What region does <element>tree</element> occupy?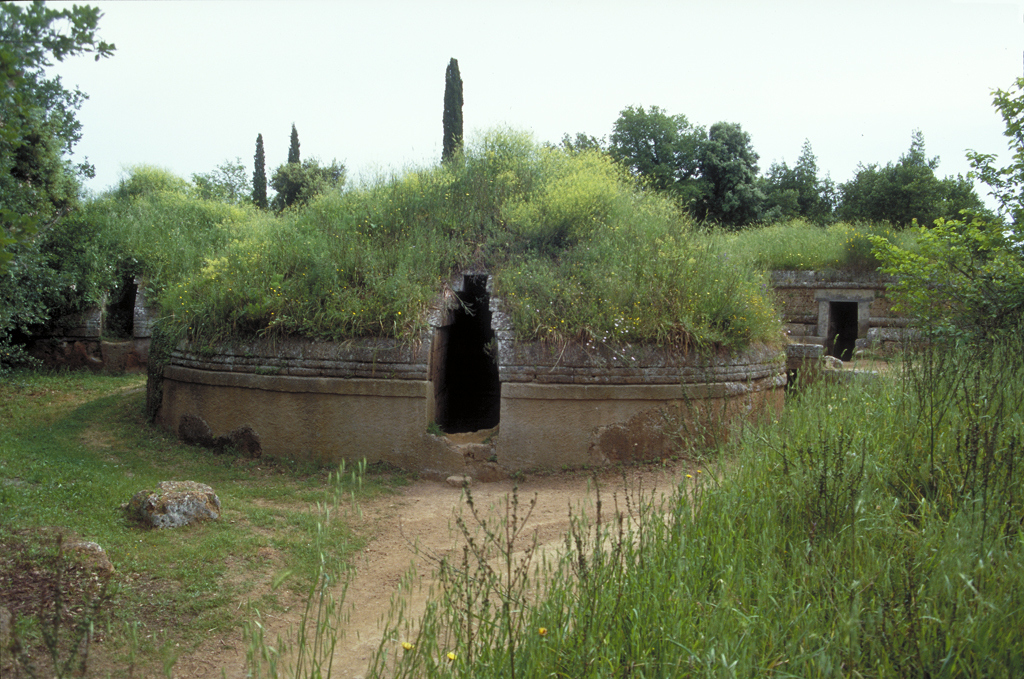
<box>0,0,121,350</box>.
